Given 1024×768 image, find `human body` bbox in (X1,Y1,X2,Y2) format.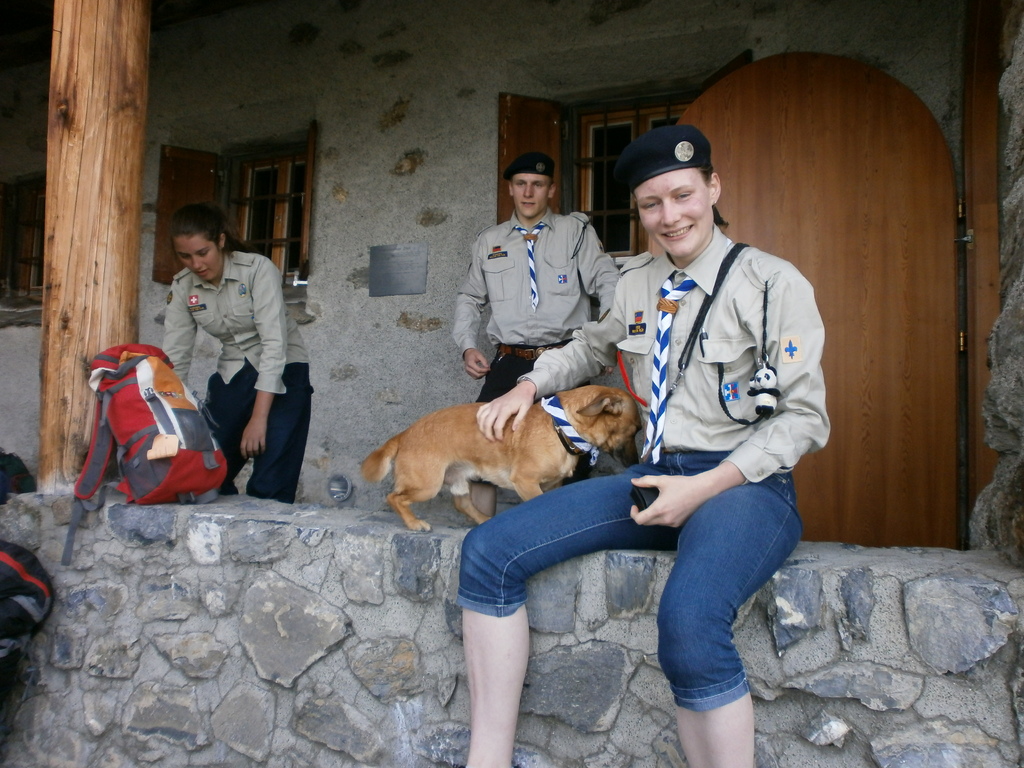
(461,134,852,728).
